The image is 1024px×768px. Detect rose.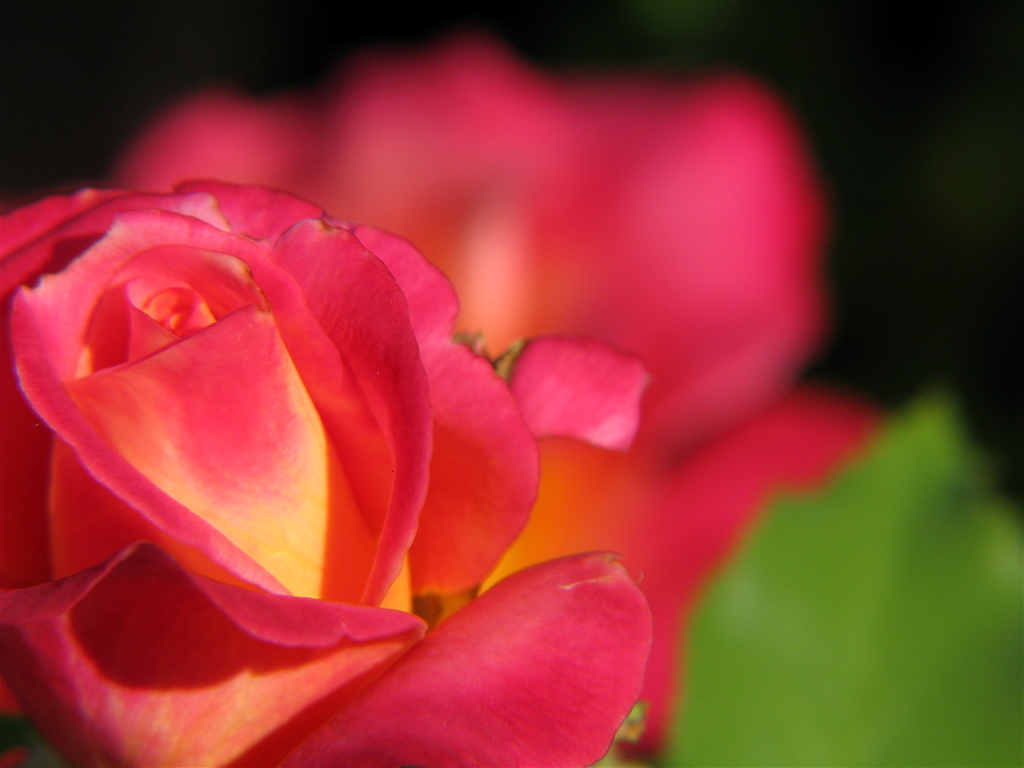
Detection: x1=0, y1=175, x2=658, y2=767.
